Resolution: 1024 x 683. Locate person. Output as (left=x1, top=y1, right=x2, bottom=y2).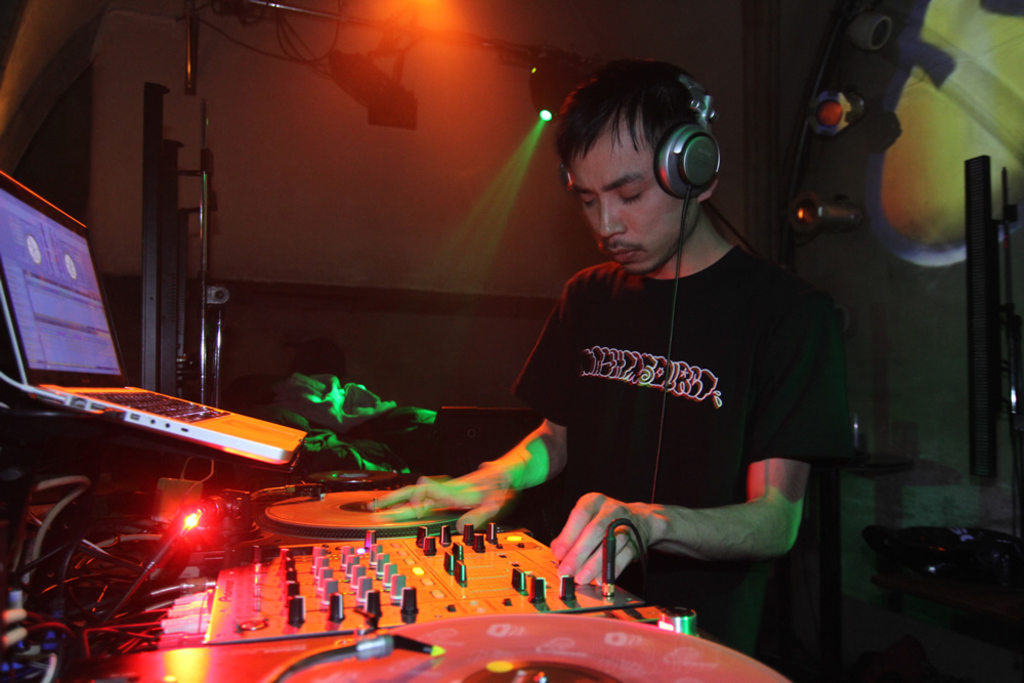
(left=471, top=57, right=848, bottom=647).
